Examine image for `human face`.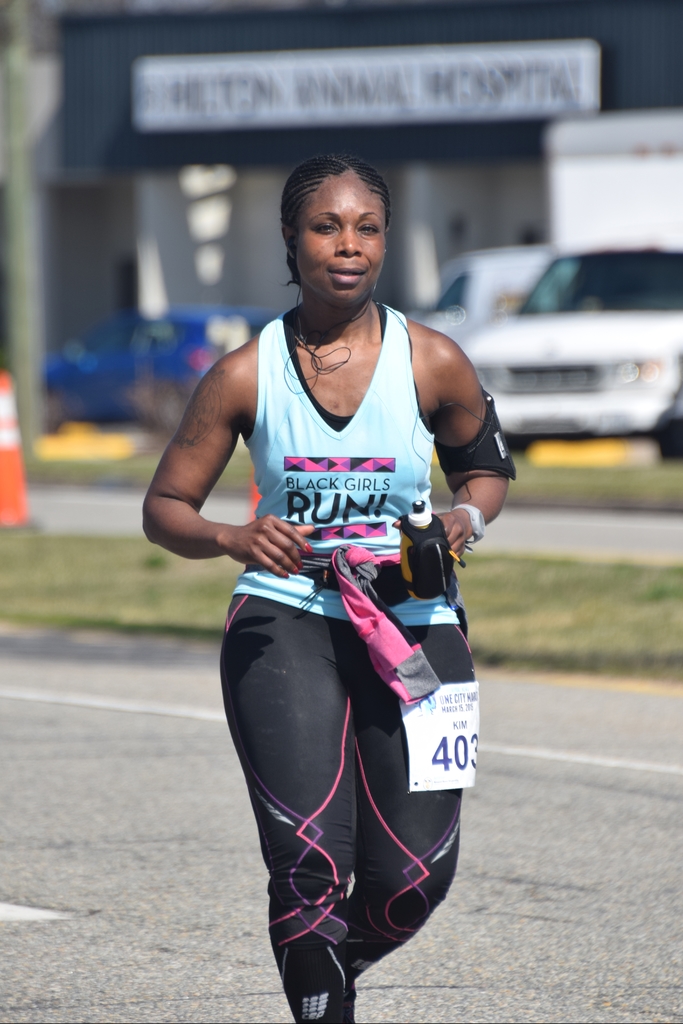
Examination result: (296, 178, 387, 304).
